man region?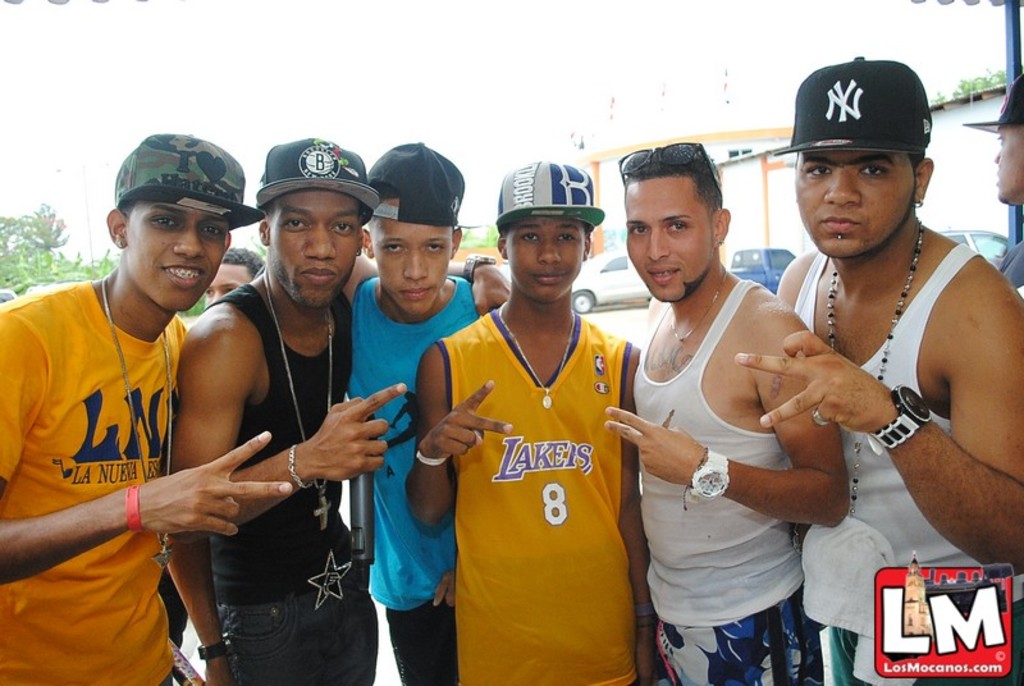
crop(159, 247, 265, 649)
